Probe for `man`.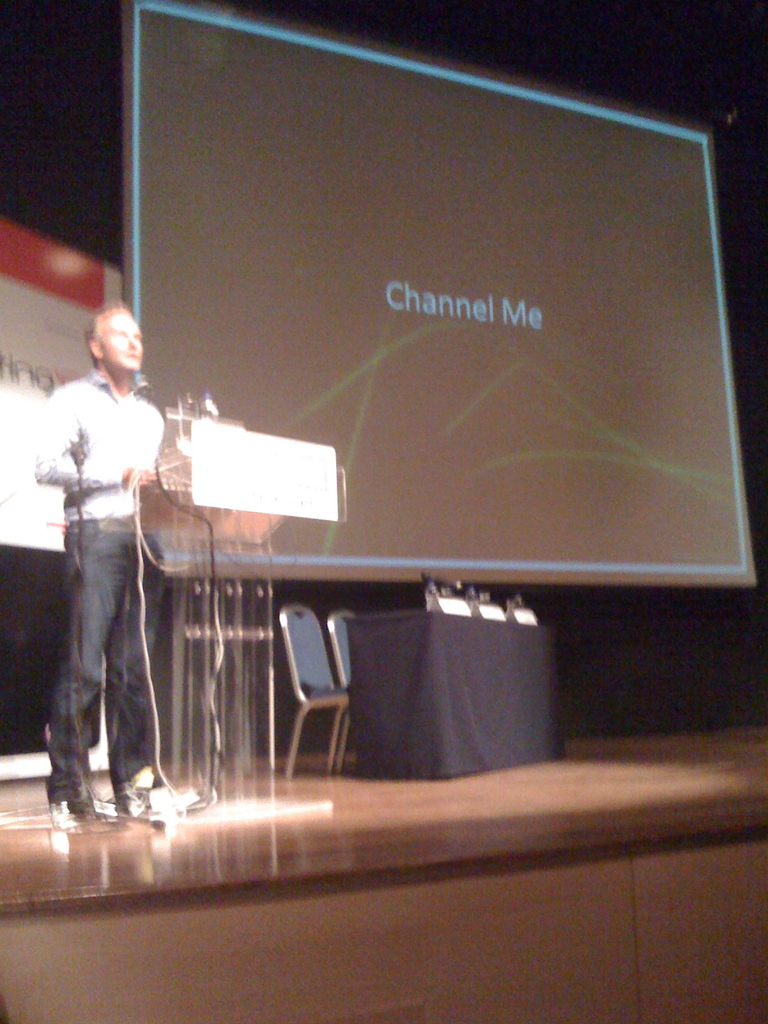
Probe result: (left=33, top=266, right=201, bottom=834).
